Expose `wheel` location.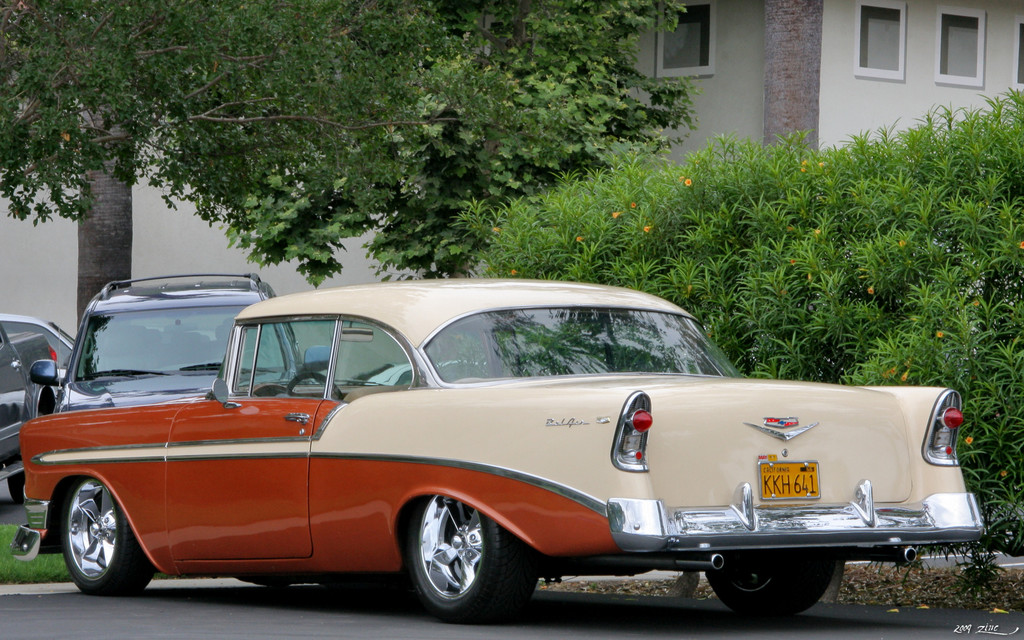
Exposed at [61,479,150,596].
